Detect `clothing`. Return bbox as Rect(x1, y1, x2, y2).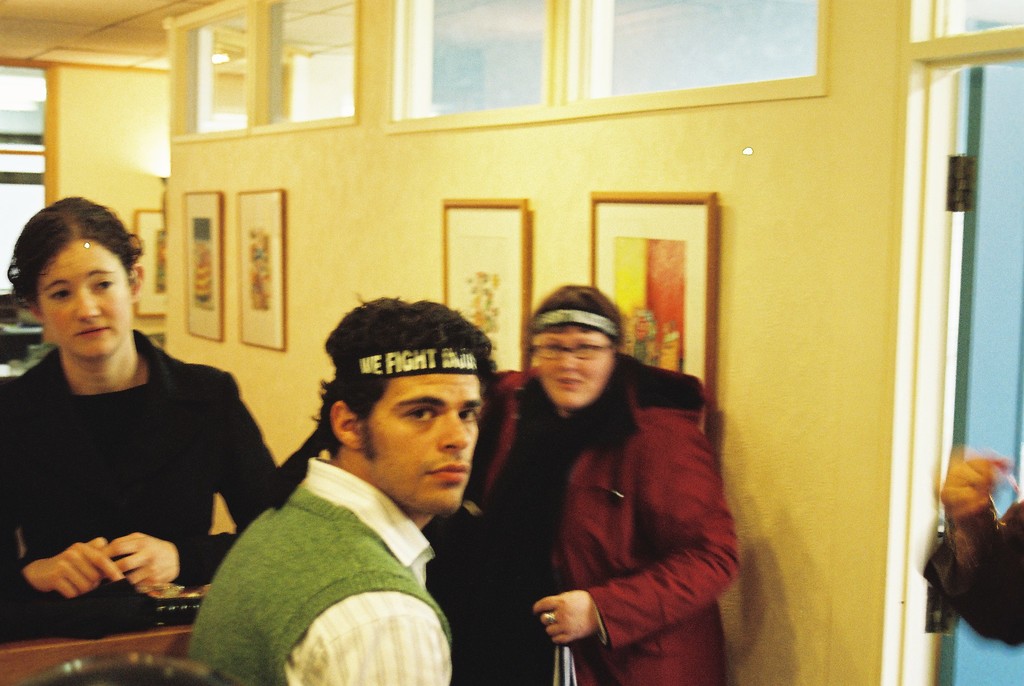
Rect(919, 498, 1023, 653).
